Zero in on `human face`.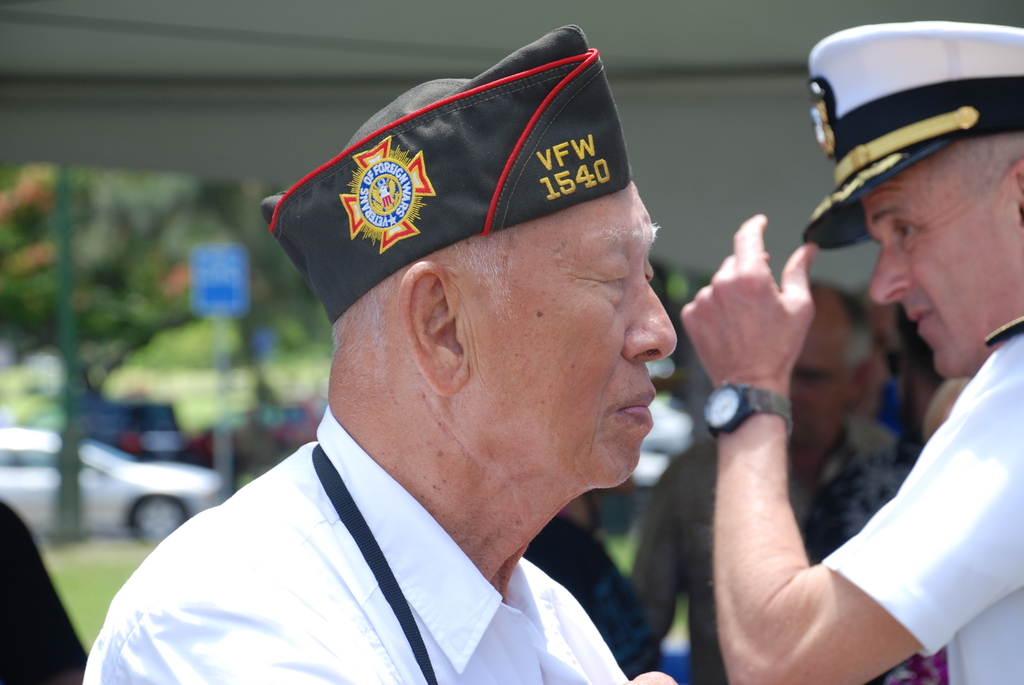
Zeroed in: 456,184,682,491.
